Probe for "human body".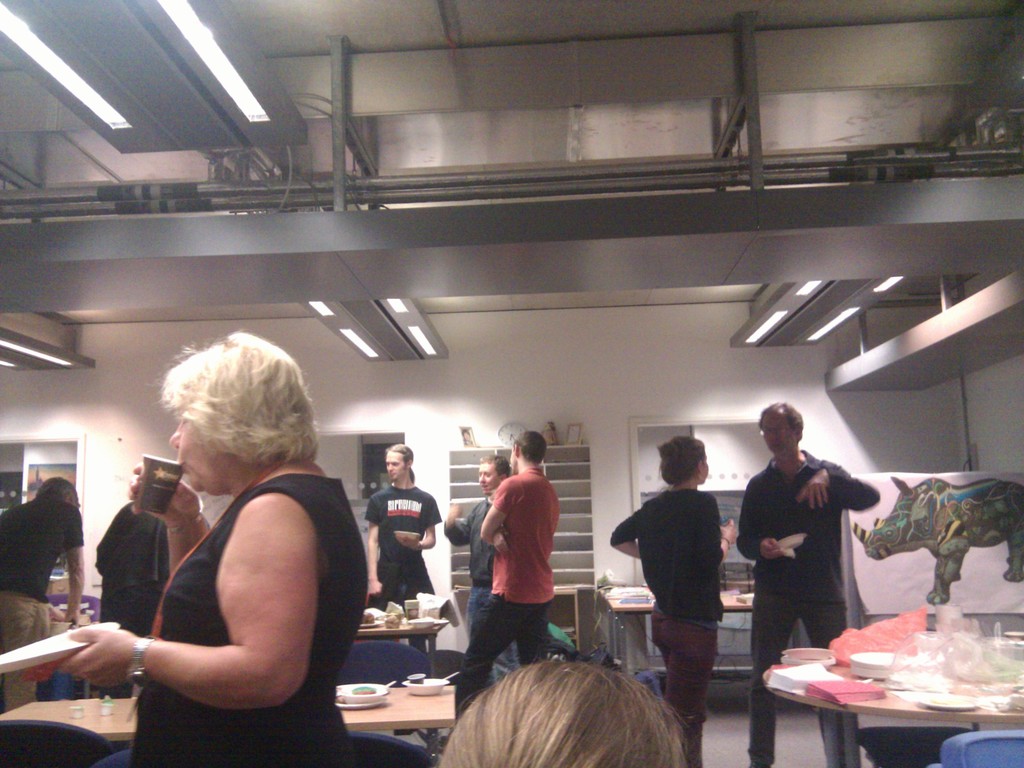
Probe result: BBox(444, 456, 510, 617).
